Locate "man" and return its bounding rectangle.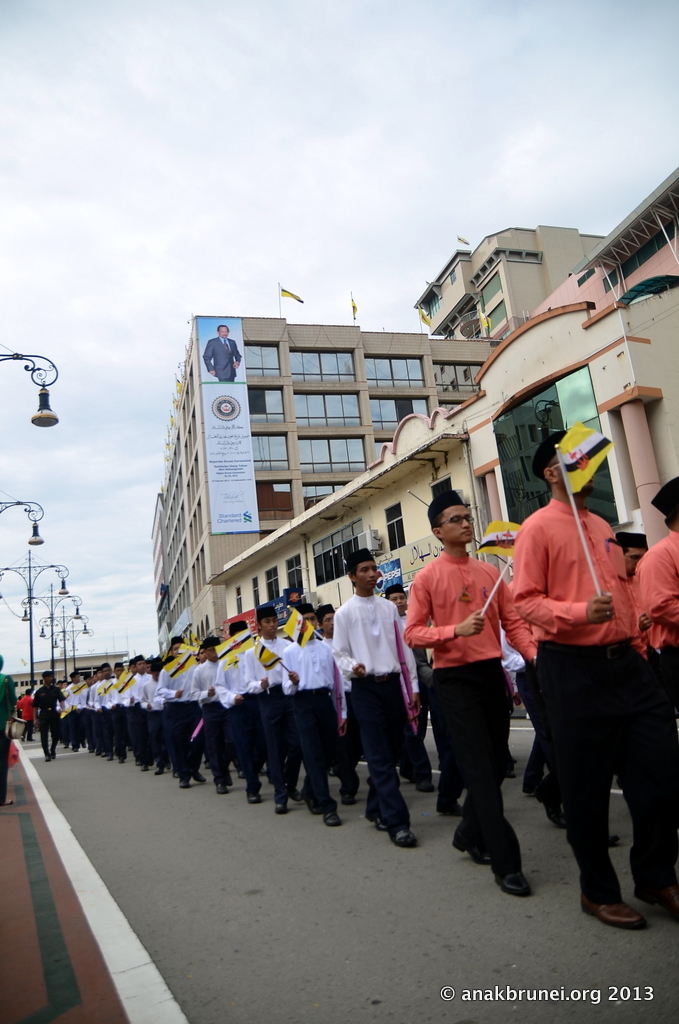
18 688 34 739.
